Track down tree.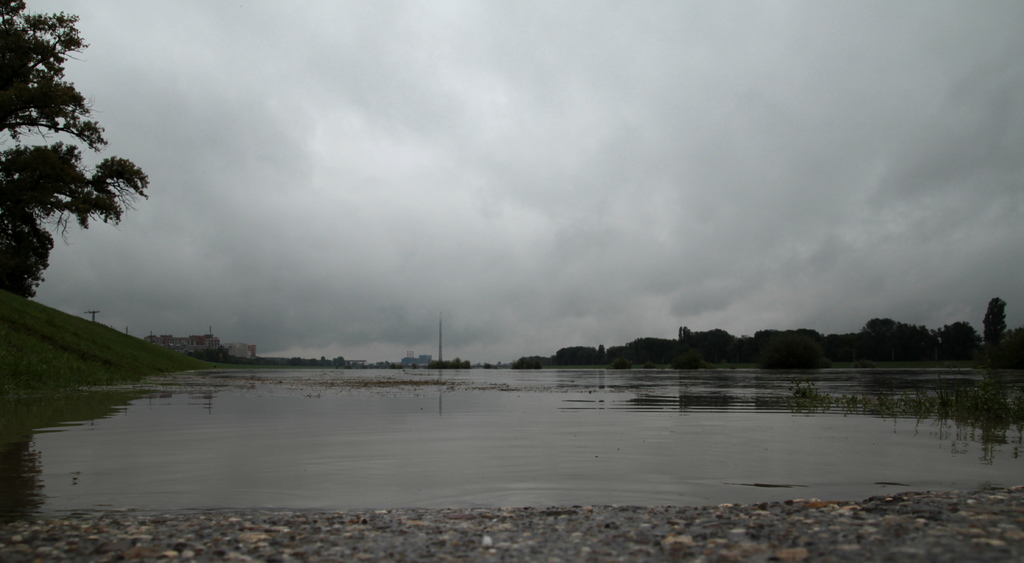
Tracked to {"x1": 0, "y1": 0, "x2": 157, "y2": 300}.
